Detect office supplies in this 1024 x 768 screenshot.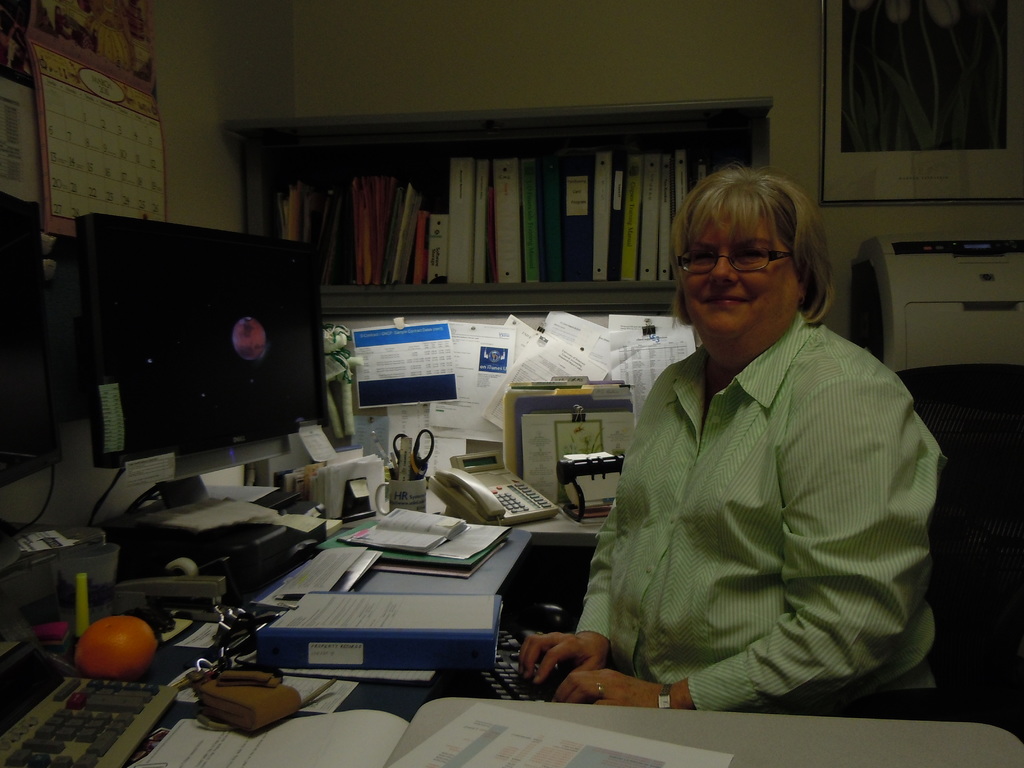
Detection: (x1=465, y1=157, x2=489, y2=286).
